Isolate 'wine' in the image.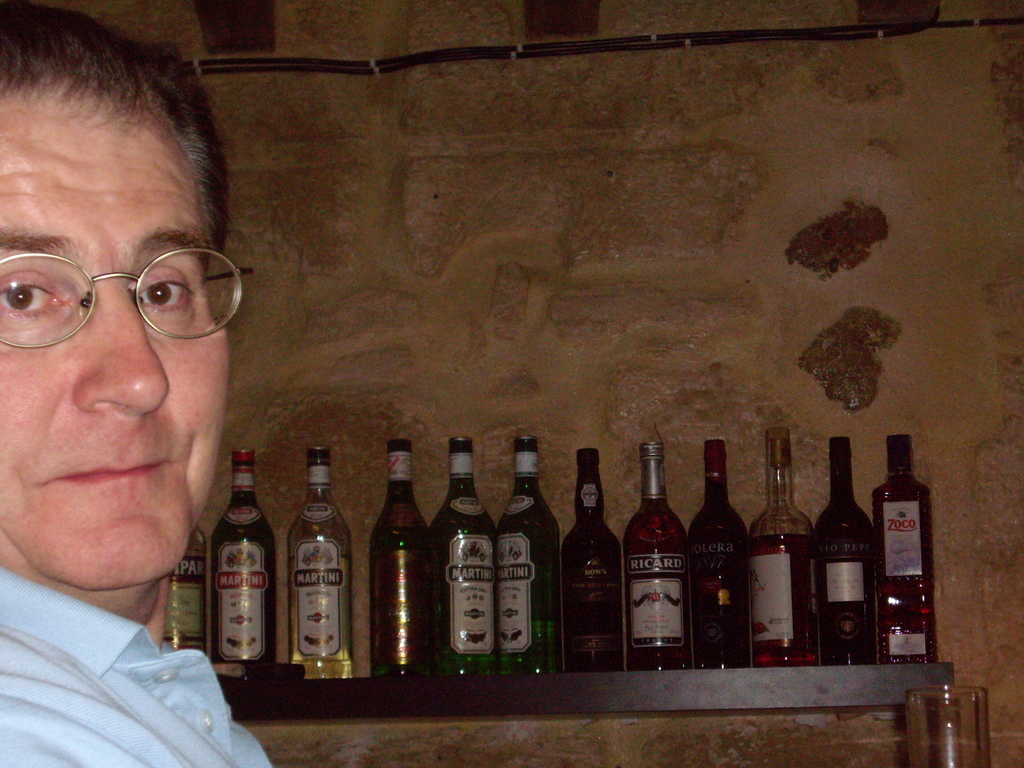
Isolated region: x1=753, y1=421, x2=817, y2=664.
